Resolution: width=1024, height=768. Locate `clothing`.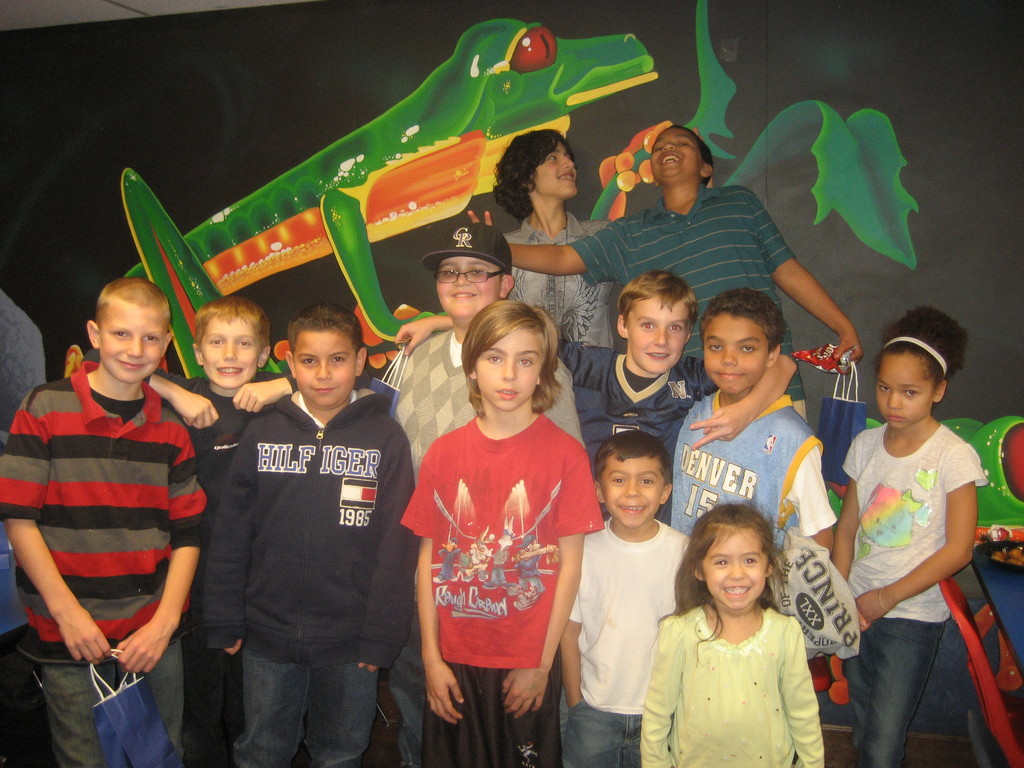
left=399, top=417, right=608, bottom=767.
